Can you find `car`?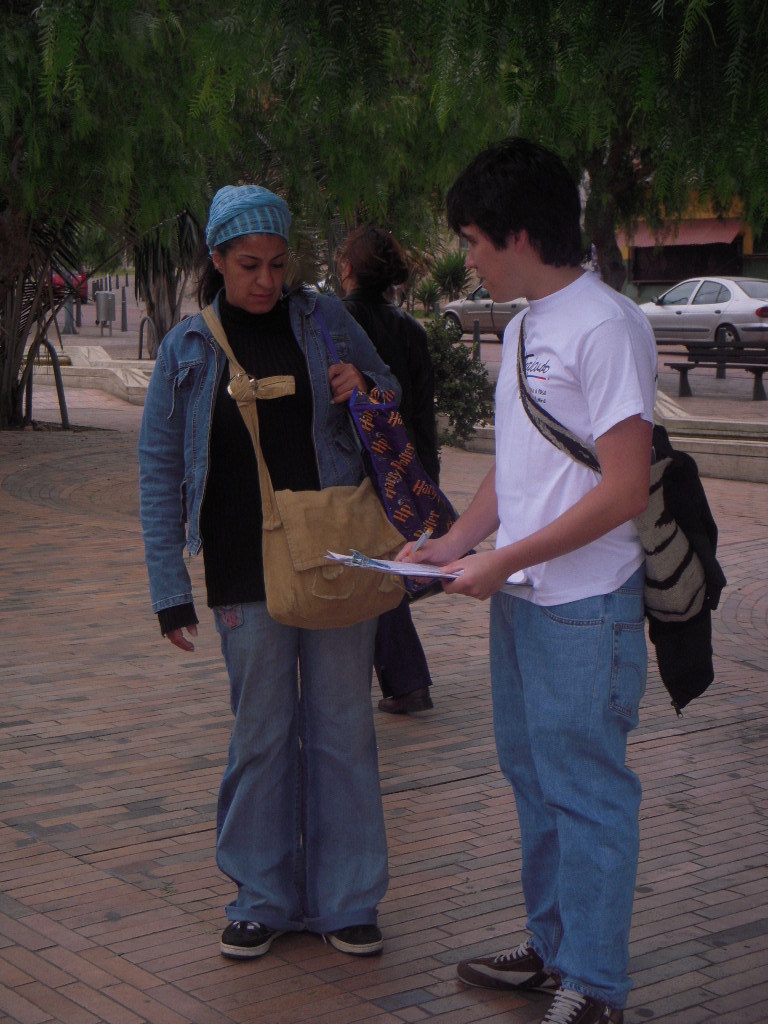
Yes, bounding box: BBox(44, 261, 87, 305).
